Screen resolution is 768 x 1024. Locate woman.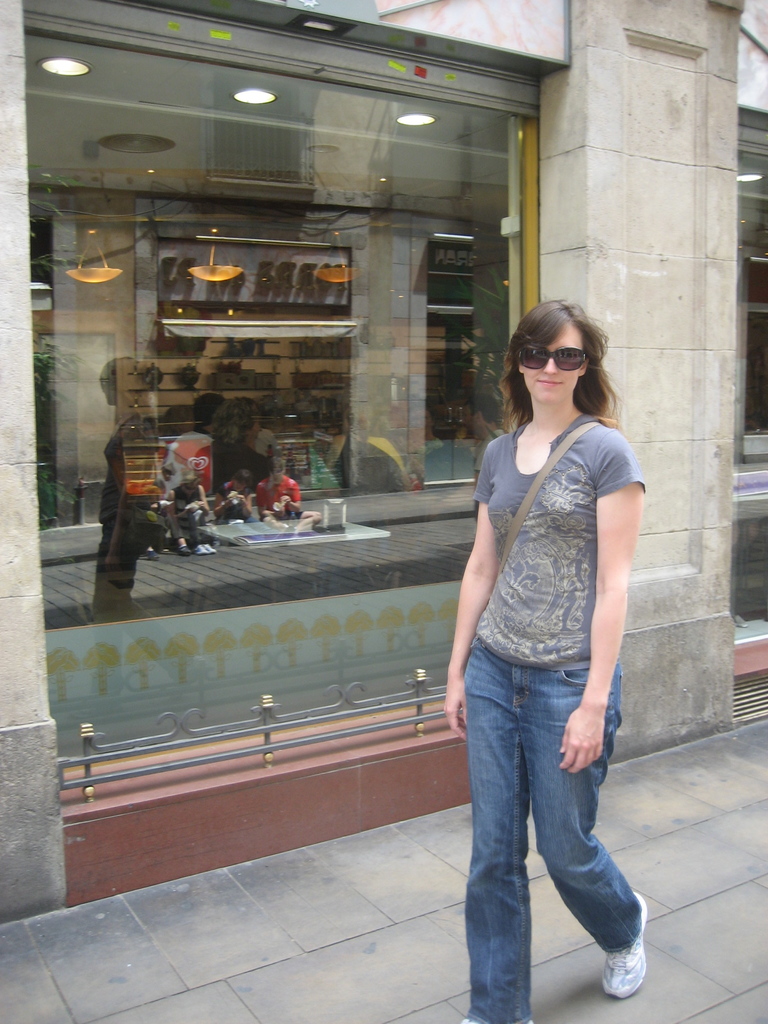
<bbox>433, 262, 653, 1023</bbox>.
